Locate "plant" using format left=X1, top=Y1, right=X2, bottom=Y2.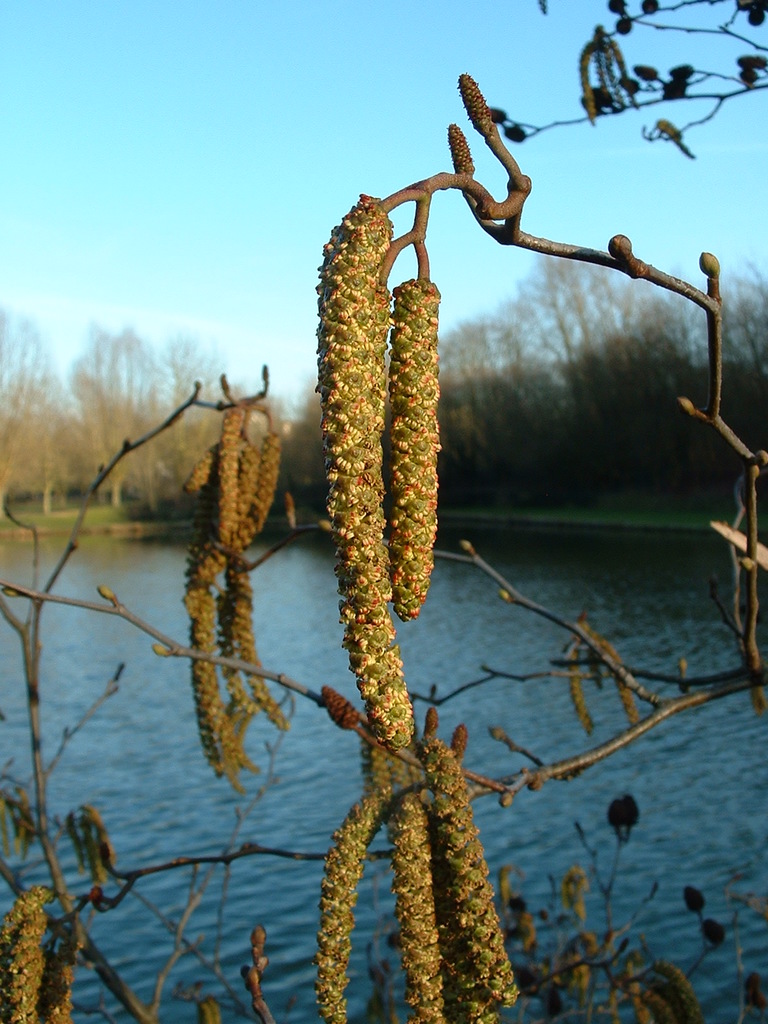
left=13, top=69, right=726, bottom=1023.
